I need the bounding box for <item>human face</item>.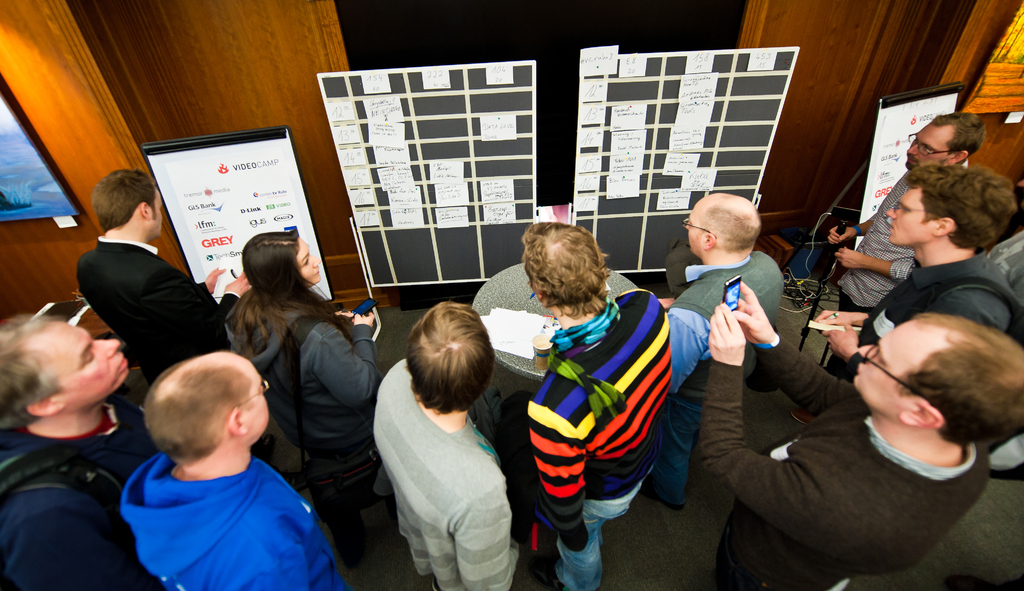
Here it is: 296 238 321 287.
